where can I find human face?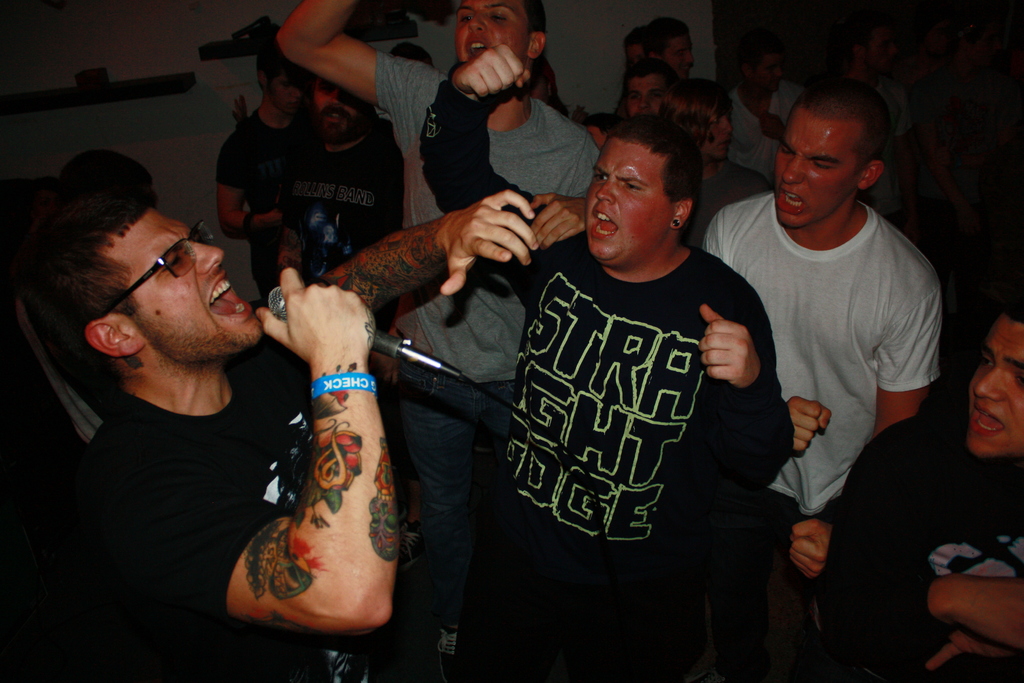
You can find it at (456, 0, 530, 61).
